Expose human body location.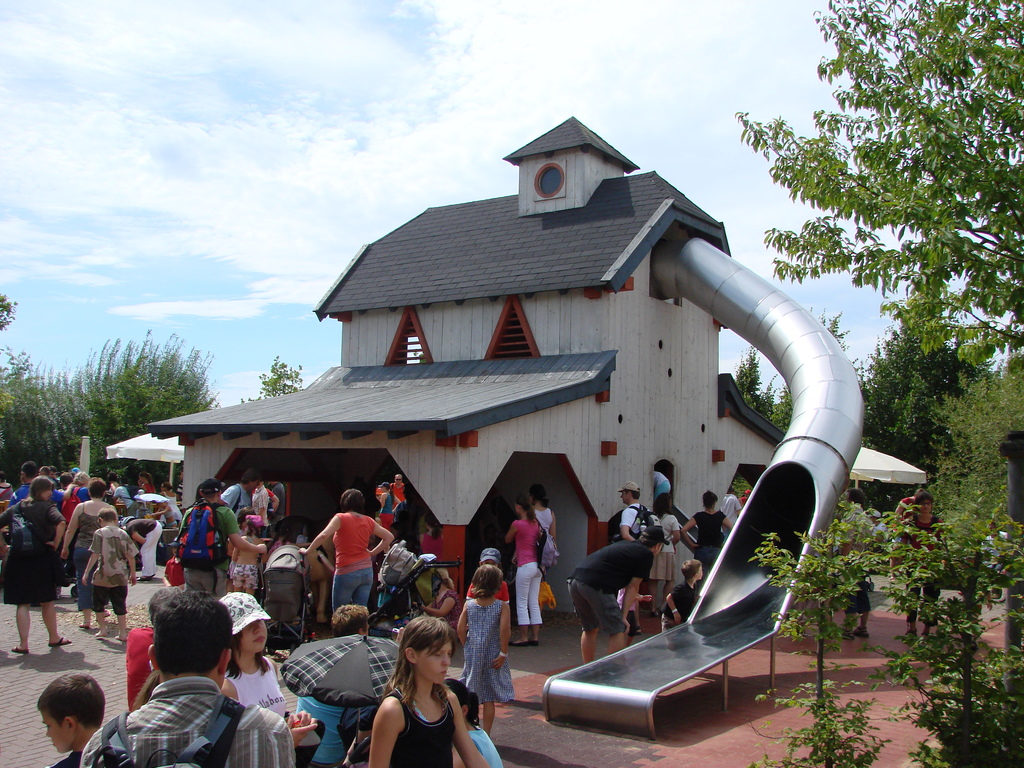
Exposed at bbox=(212, 595, 294, 759).
